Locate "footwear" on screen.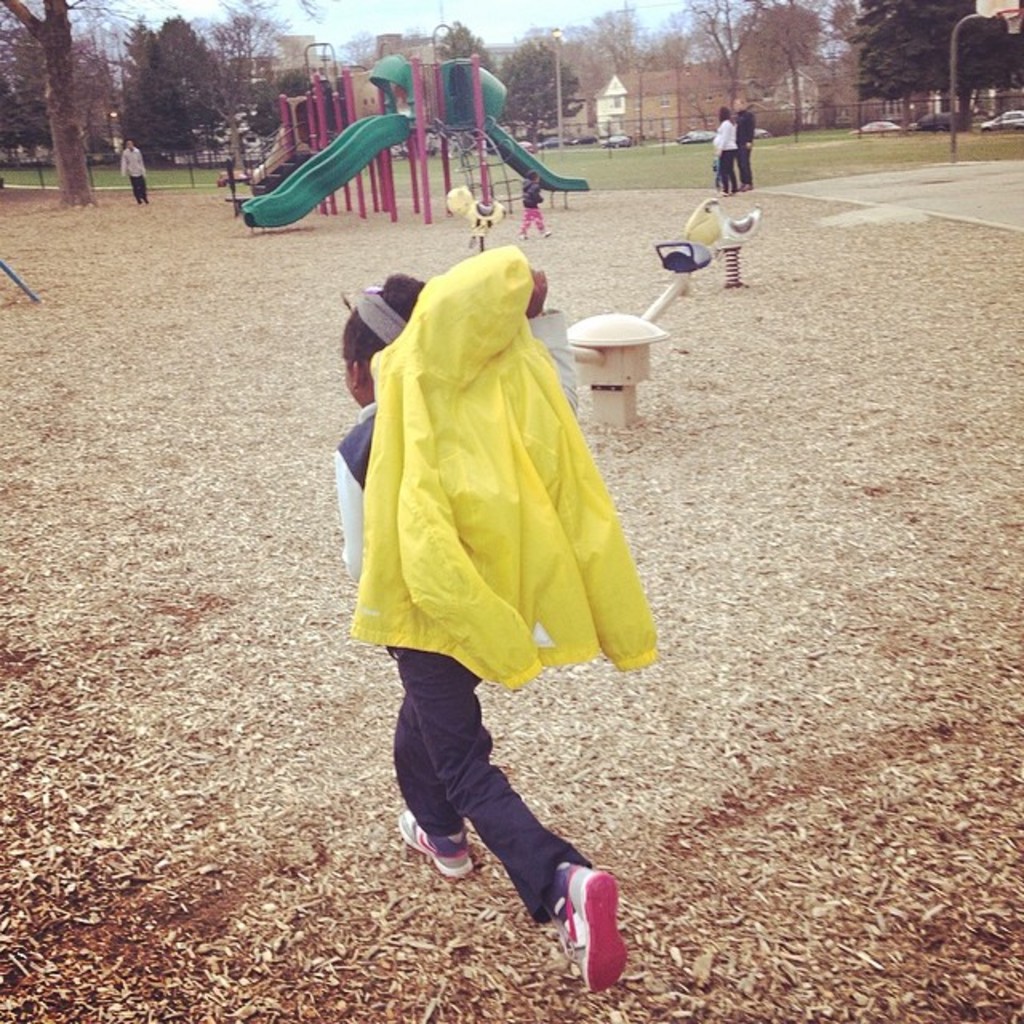
On screen at box(394, 813, 469, 882).
